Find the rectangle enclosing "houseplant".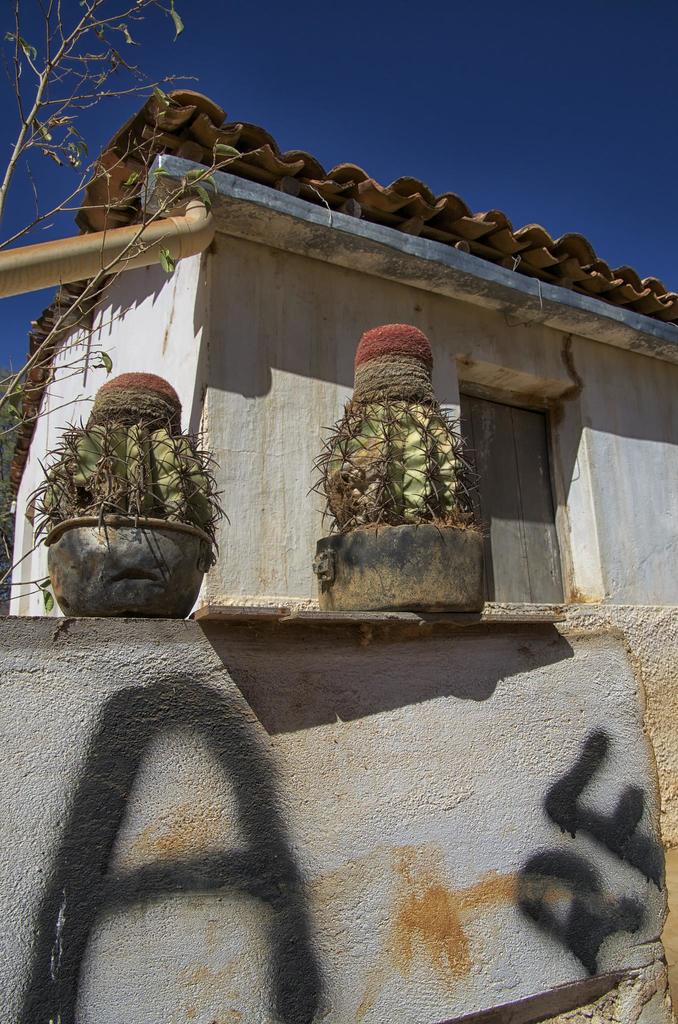
select_region(296, 285, 503, 595).
